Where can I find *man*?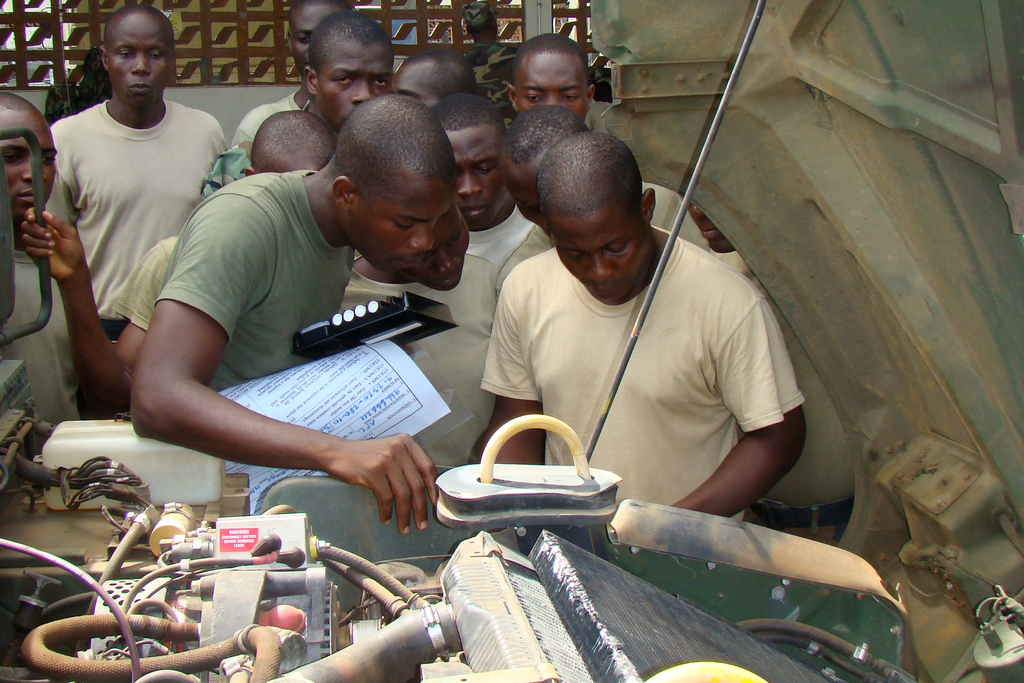
You can find it at <bbox>500, 35, 595, 126</bbox>.
